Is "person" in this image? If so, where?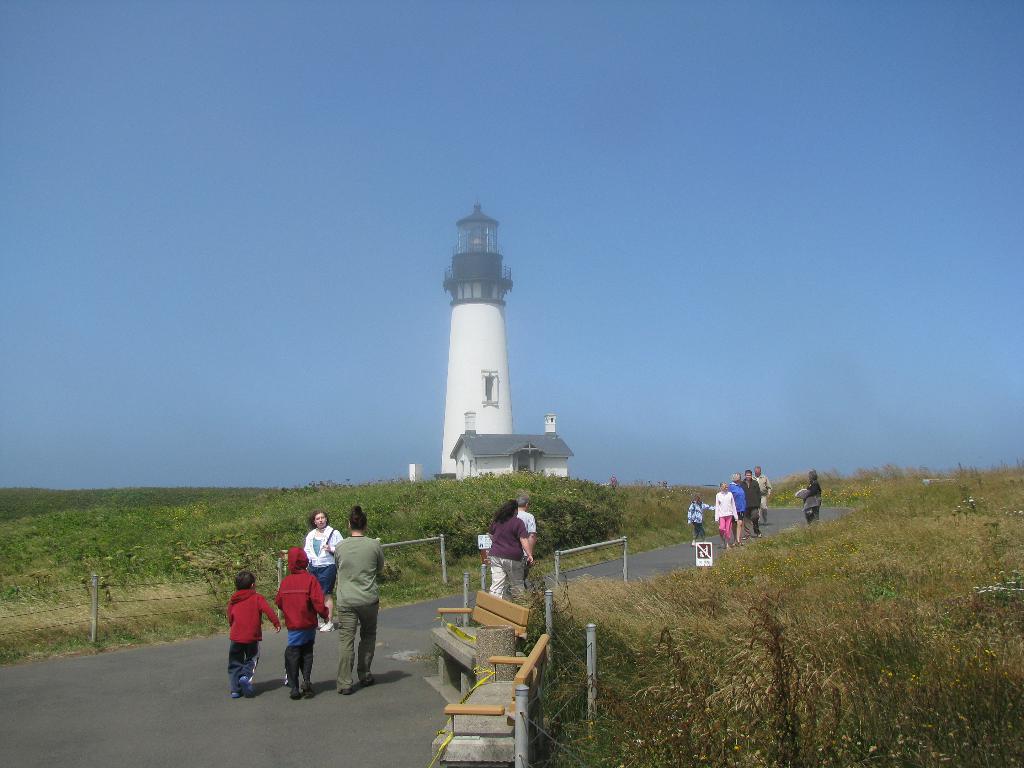
Yes, at <box>300,505,342,632</box>.
